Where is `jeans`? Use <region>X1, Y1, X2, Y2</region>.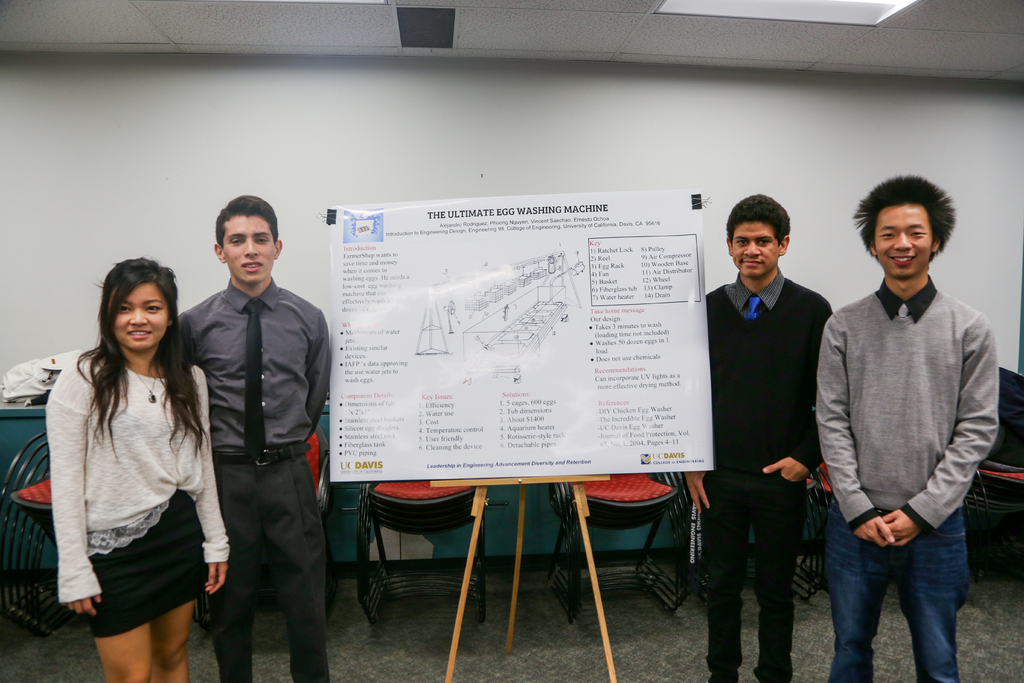
<region>829, 510, 978, 674</region>.
